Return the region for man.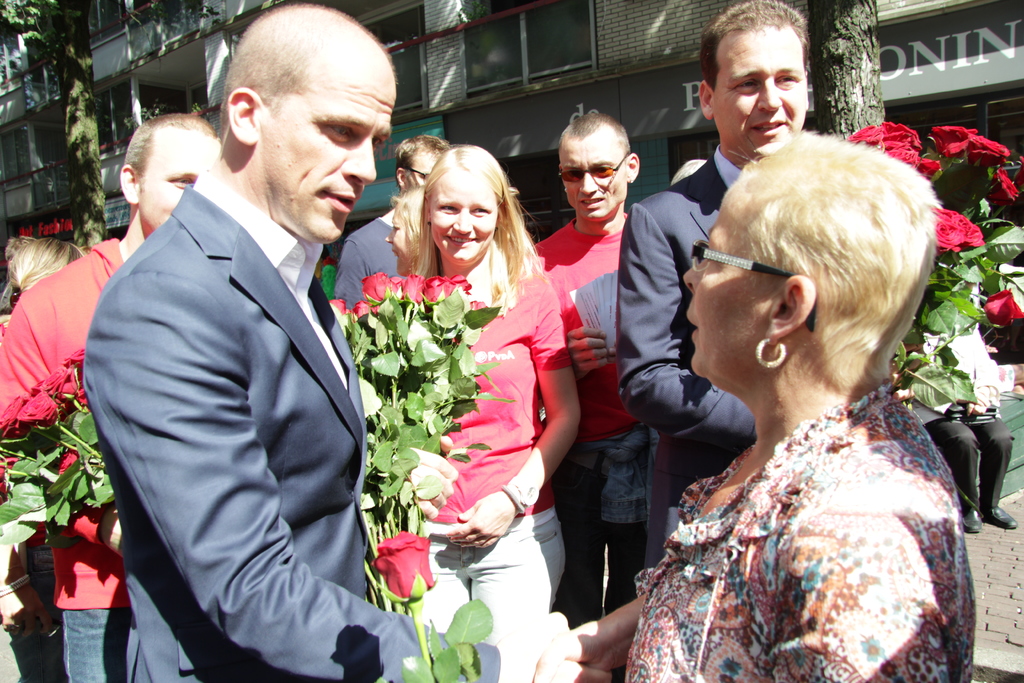
615/1/810/561.
